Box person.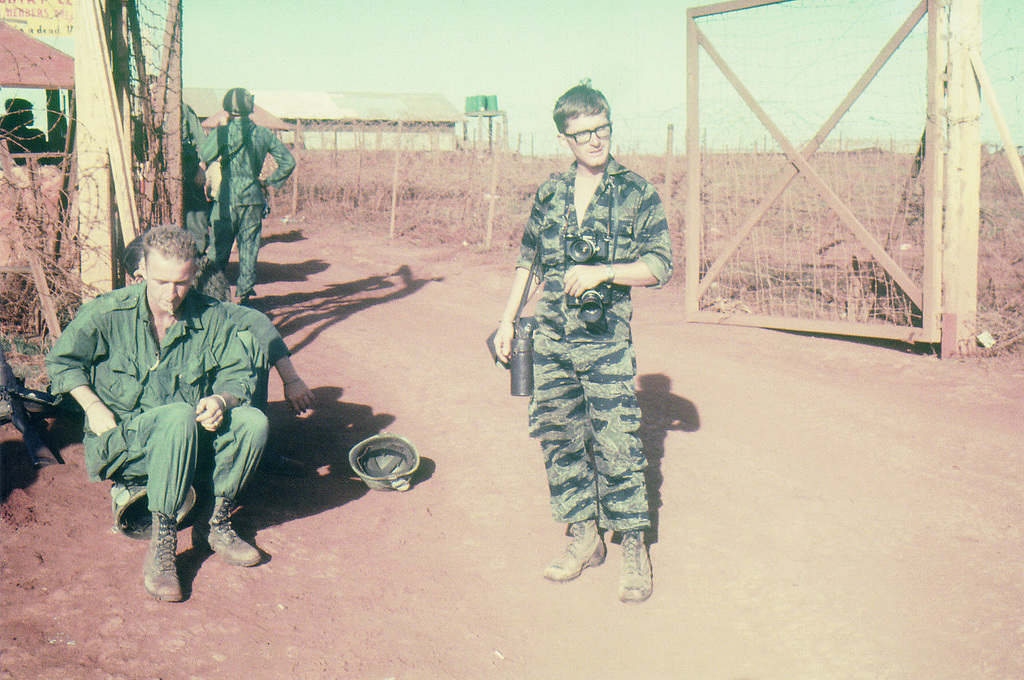
bbox=(44, 223, 270, 595).
